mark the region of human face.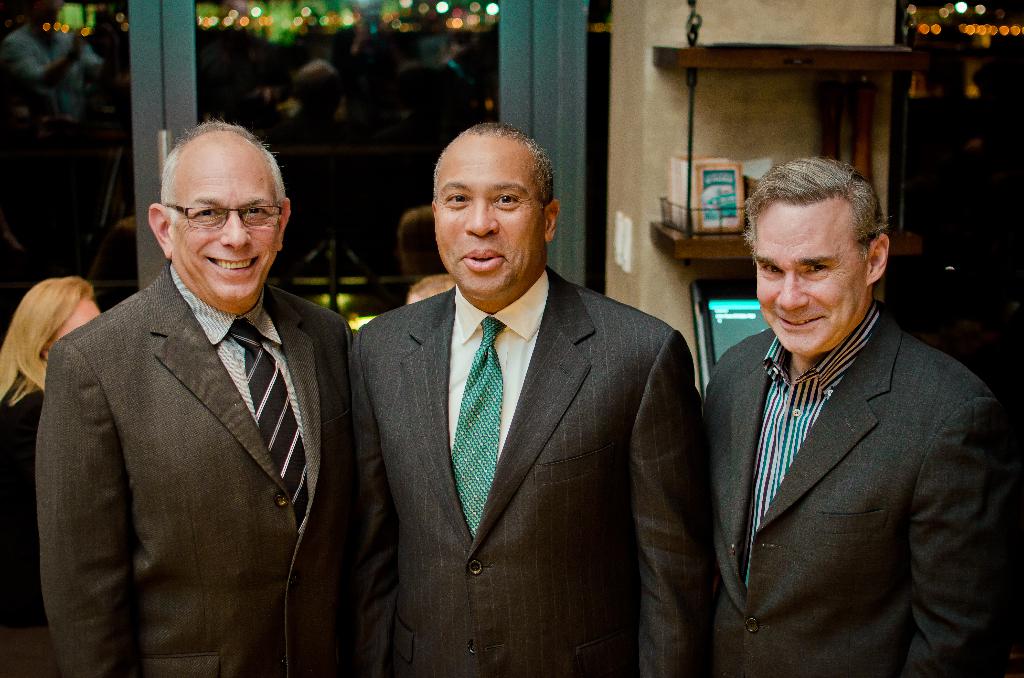
Region: <region>755, 198, 872, 357</region>.
